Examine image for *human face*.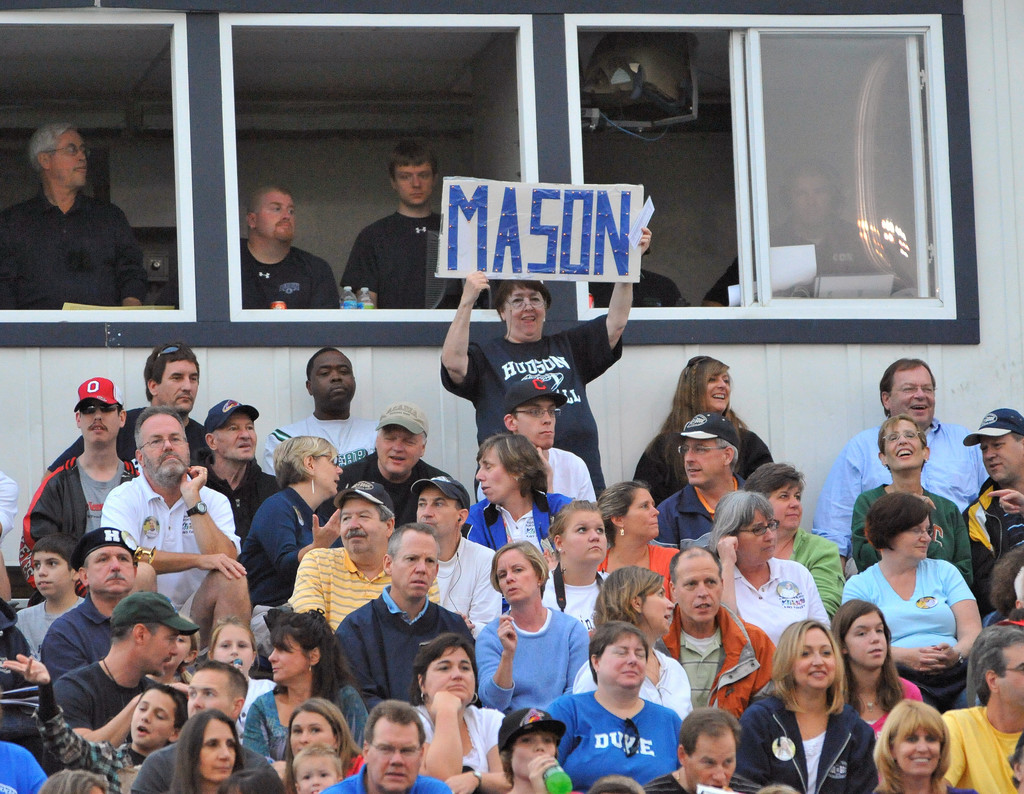
Examination result: bbox(886, 364, 936, 426).
